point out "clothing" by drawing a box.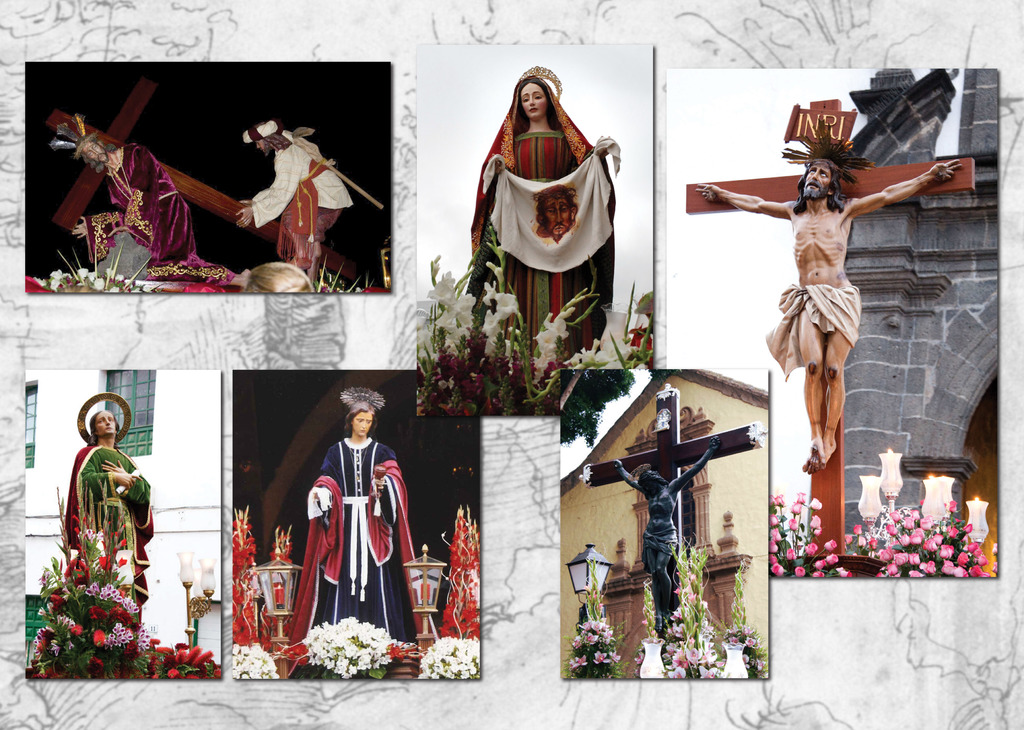
<region>763, 280, 863, 378</region>.
